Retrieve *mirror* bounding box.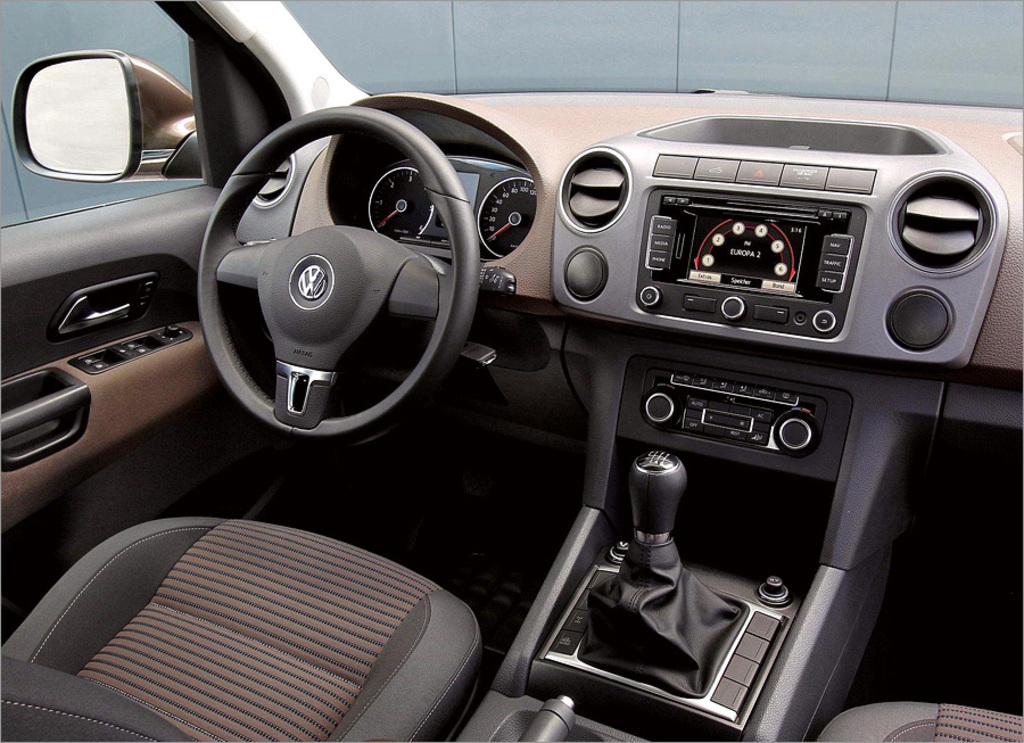
Bounding box: box(0, 0, 208, 228).
